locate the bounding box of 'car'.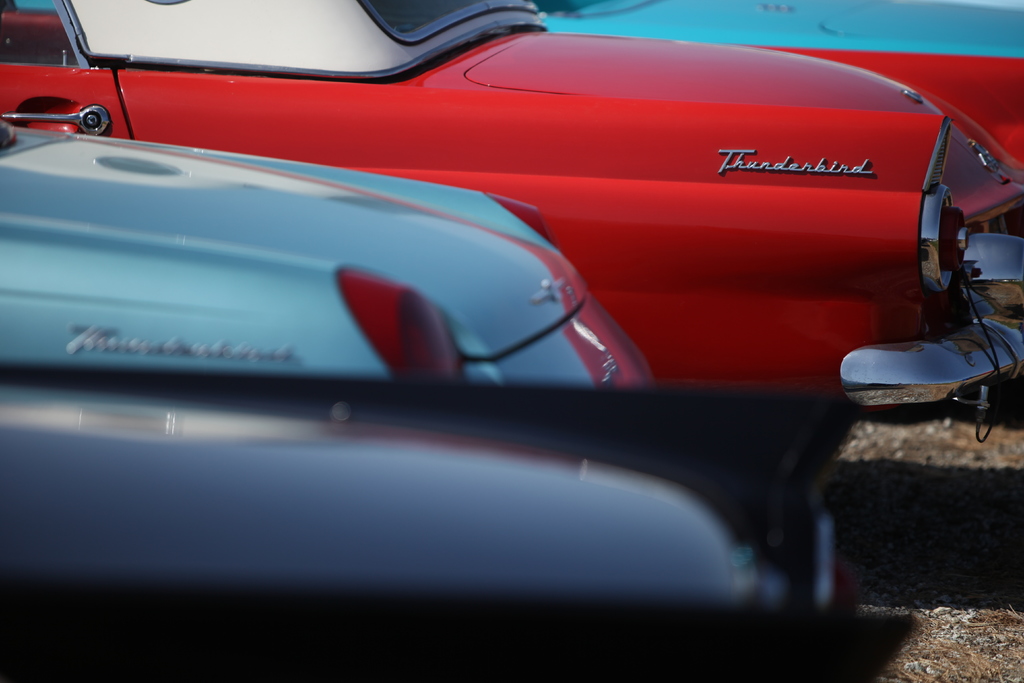
Bounding box: {"x1": 0, "y1": 113, "x2": 659, "y2": 389}.
